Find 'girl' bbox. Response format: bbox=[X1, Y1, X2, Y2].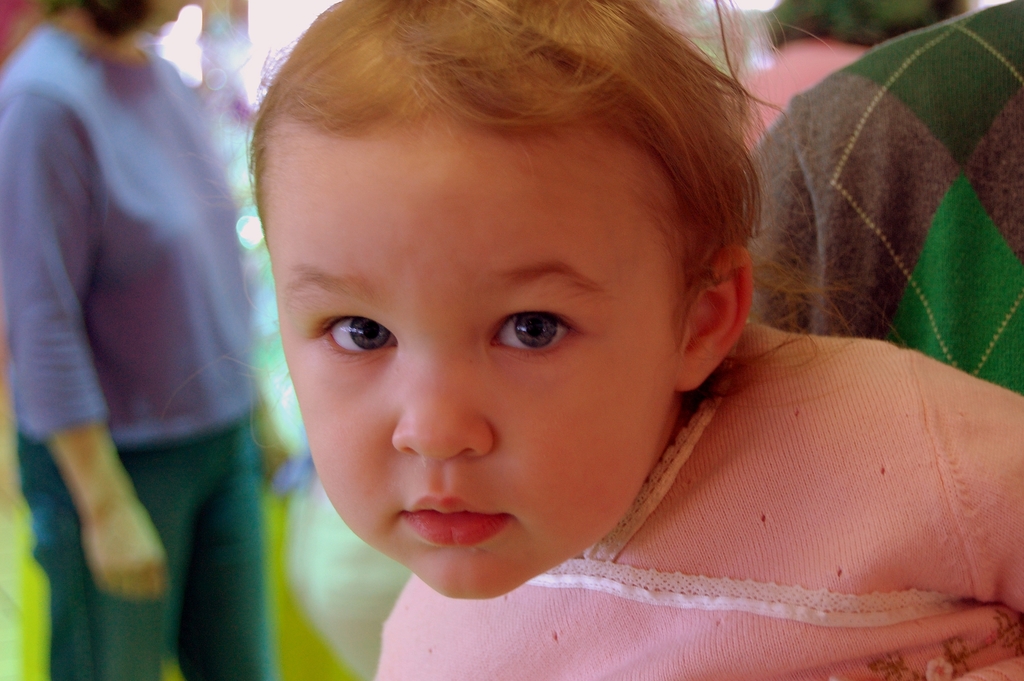
bbox=[173, 0, 1023, 680].
